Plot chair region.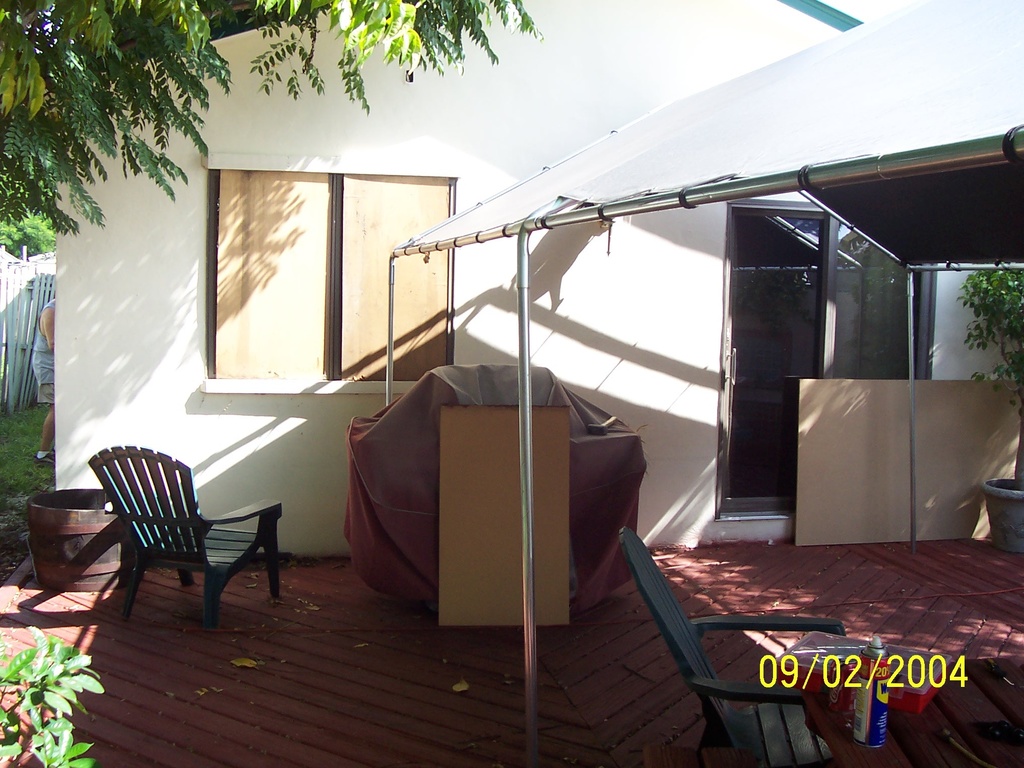
Plotted at <bbox>618, 525, 847, 767</bbox>.
